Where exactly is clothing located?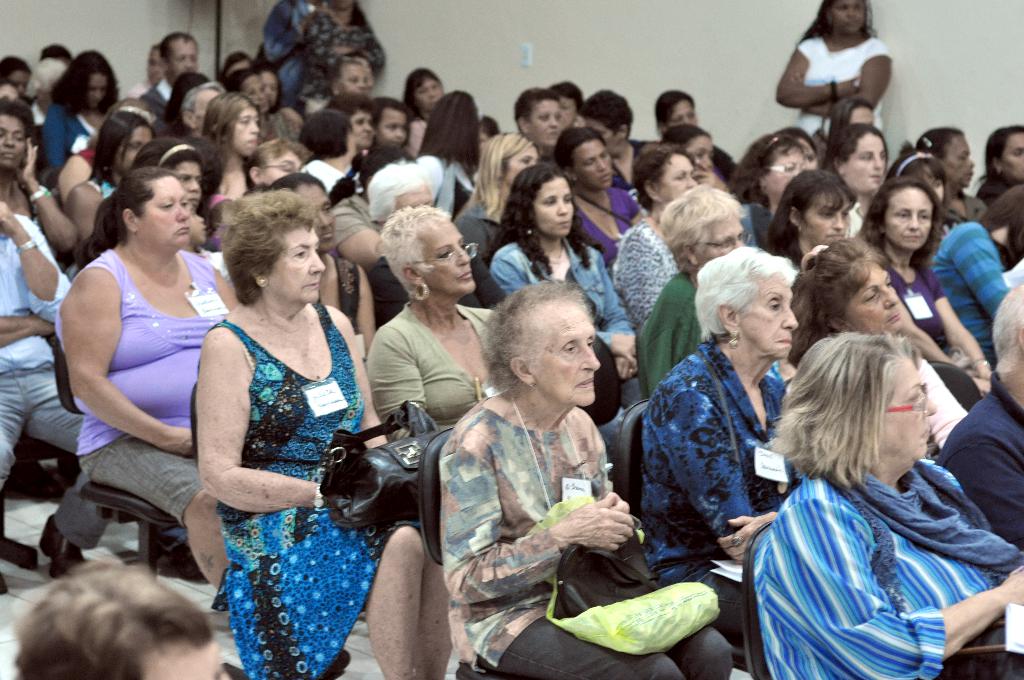
Its bounding box is left=190, top=304, right=420, bottom=679.
